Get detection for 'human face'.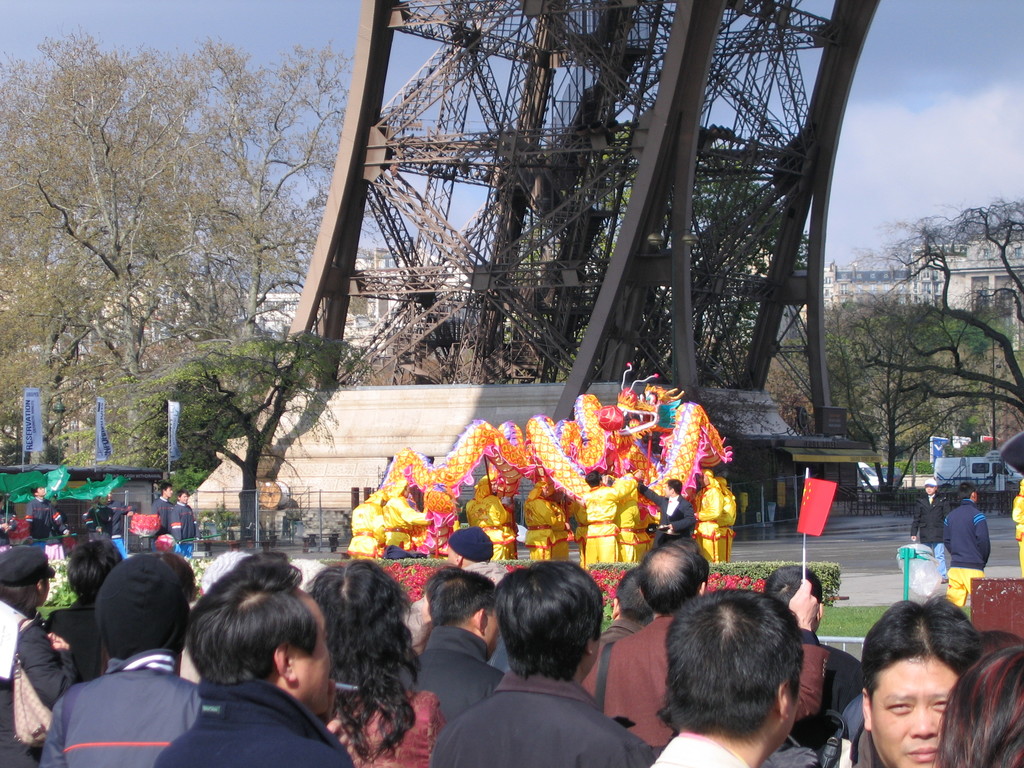
Detection: [left=407, top=483, right=408, bottom=502].
